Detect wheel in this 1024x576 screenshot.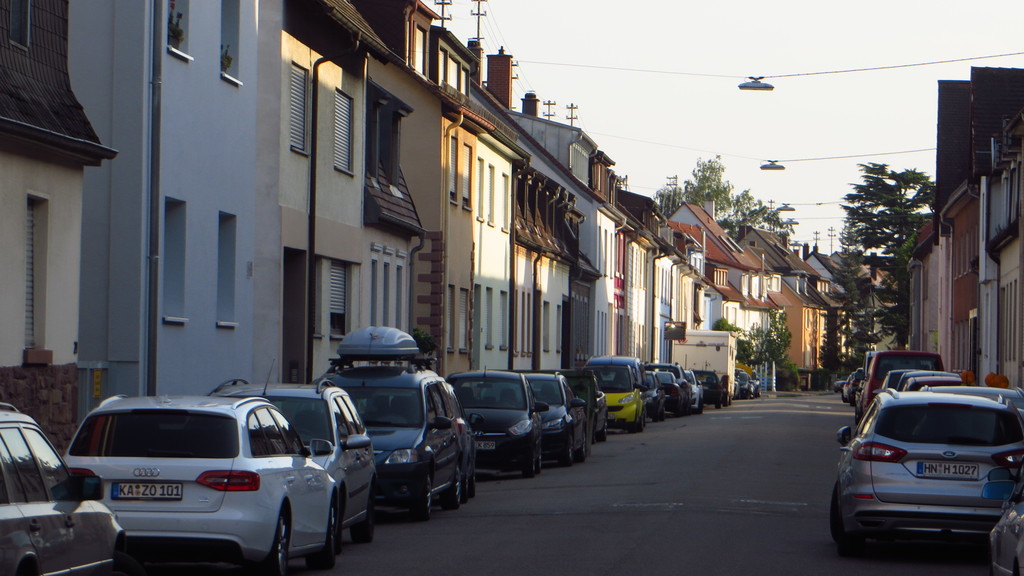
Detection: bbox(303, 500, 332, 574).
